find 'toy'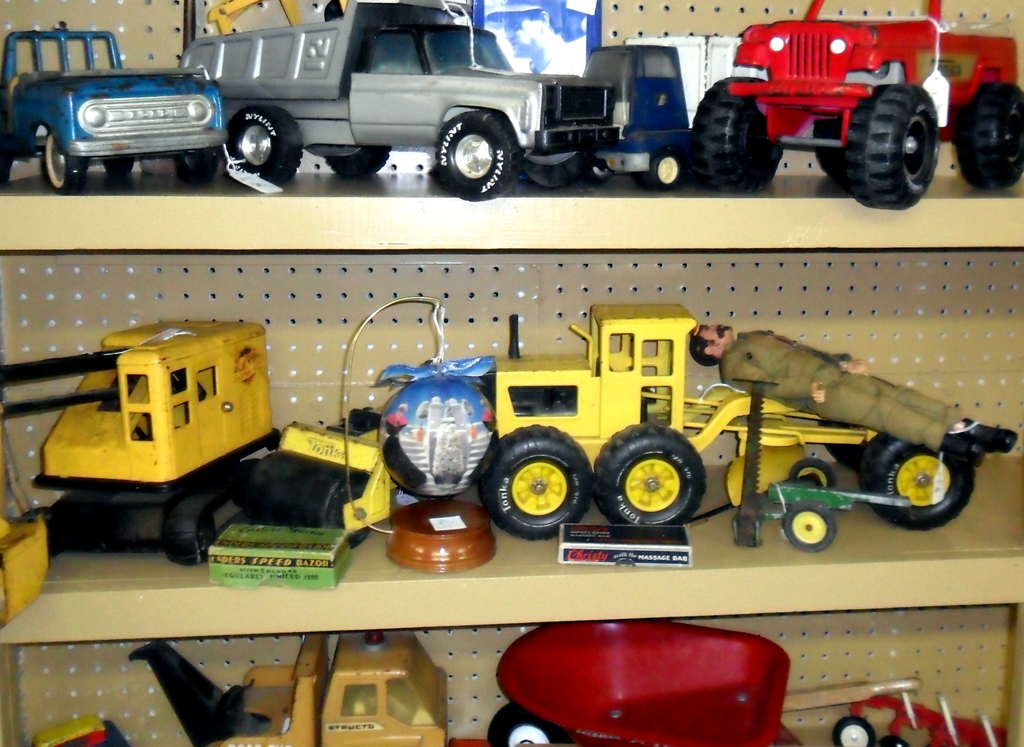
bbox=(125, 630, 451, 746)
